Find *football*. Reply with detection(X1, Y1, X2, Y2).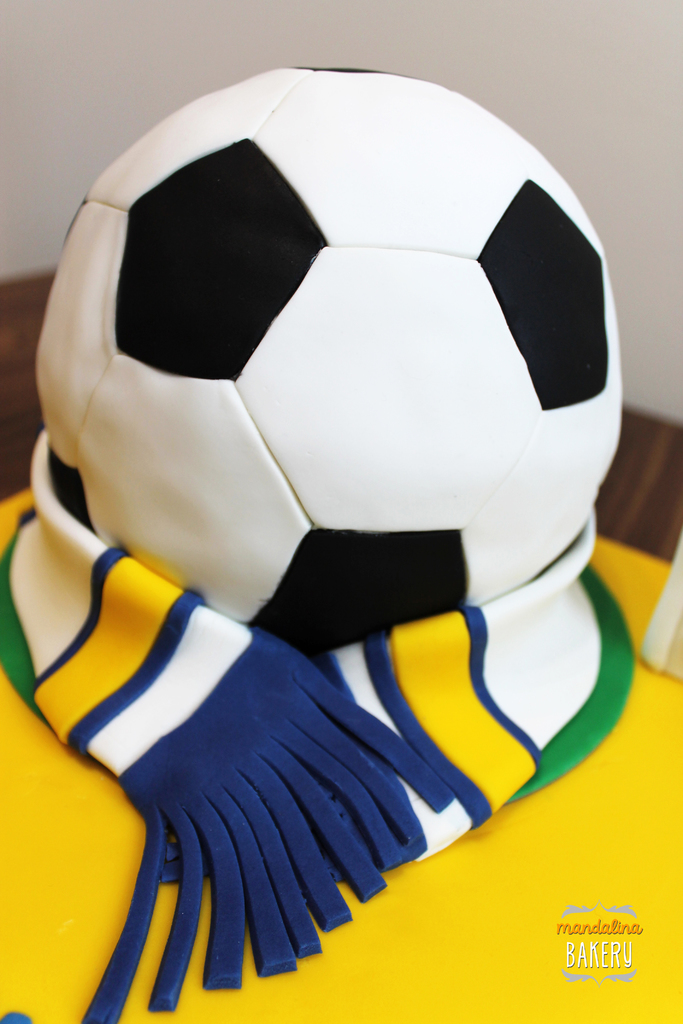
detection(34, 61, 626, 646).
